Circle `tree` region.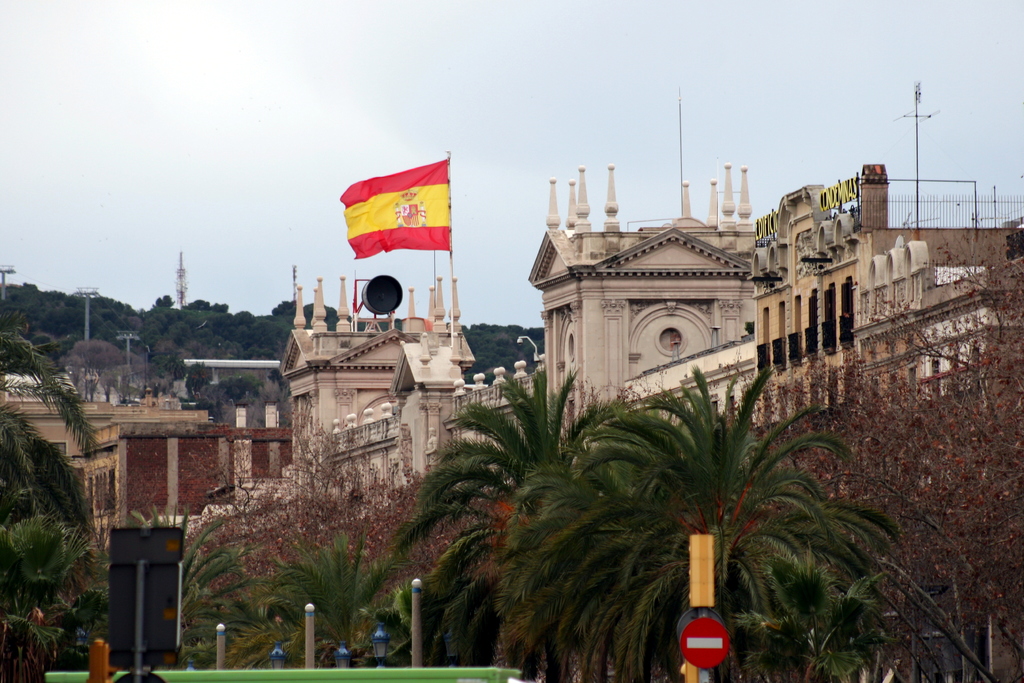
Region: {"x1": 0, "y1": 333, "x2": 104, "y2": 606}.
